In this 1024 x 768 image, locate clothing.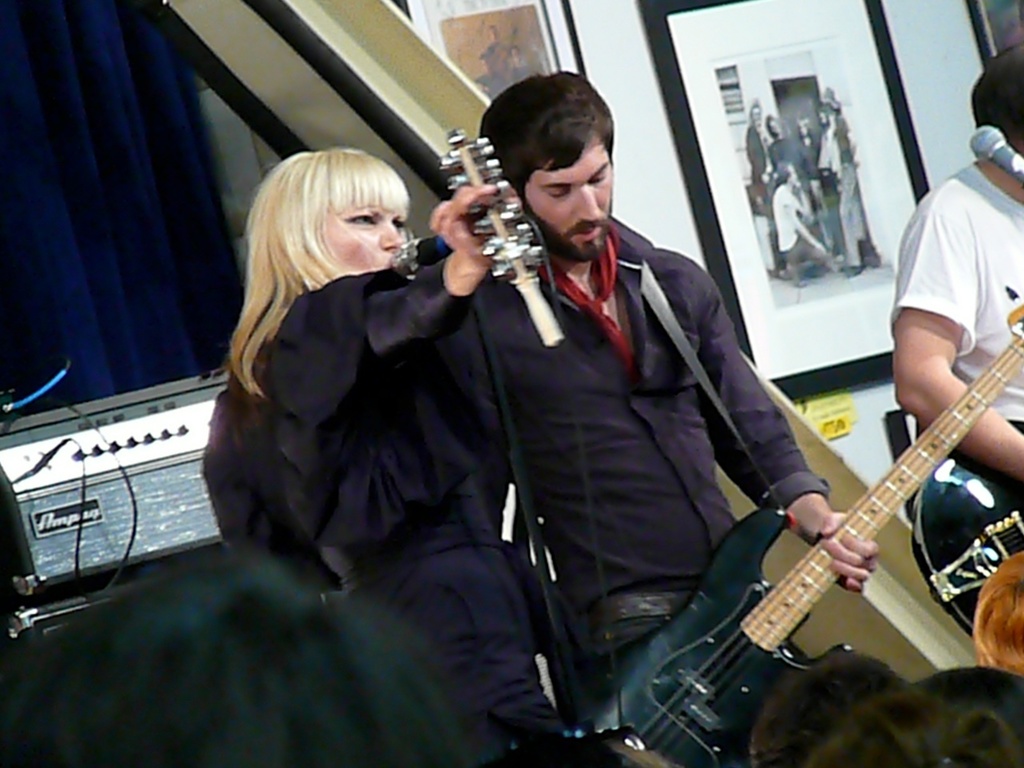
Bounding box: [left=454, top=228, right=848, bottom=708].
